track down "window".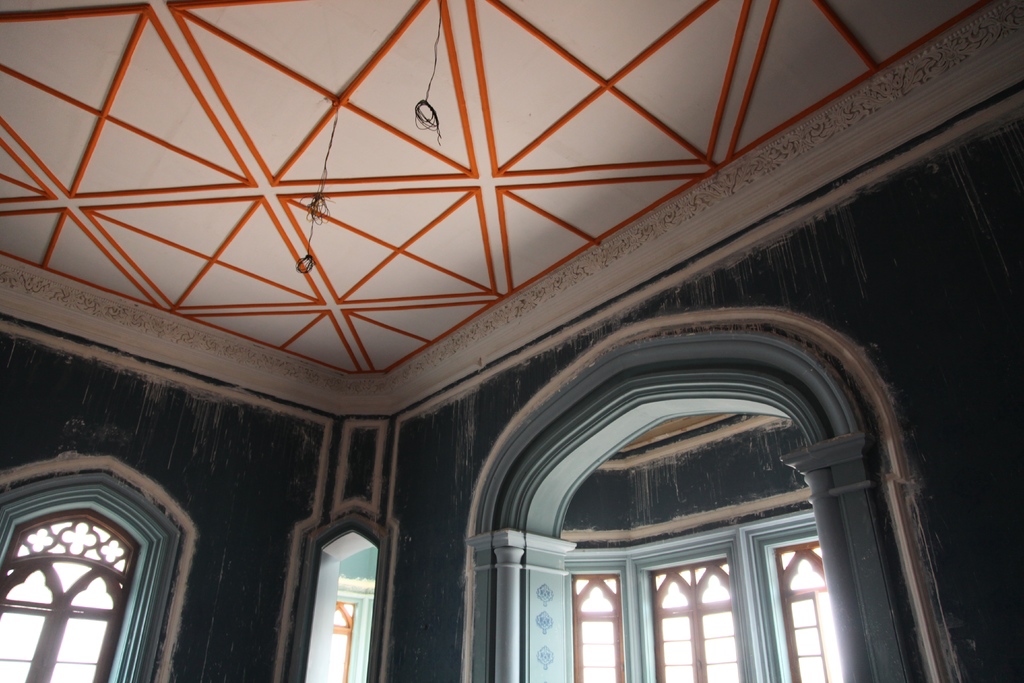
Tracked to region(301, 525, 378, 682).
